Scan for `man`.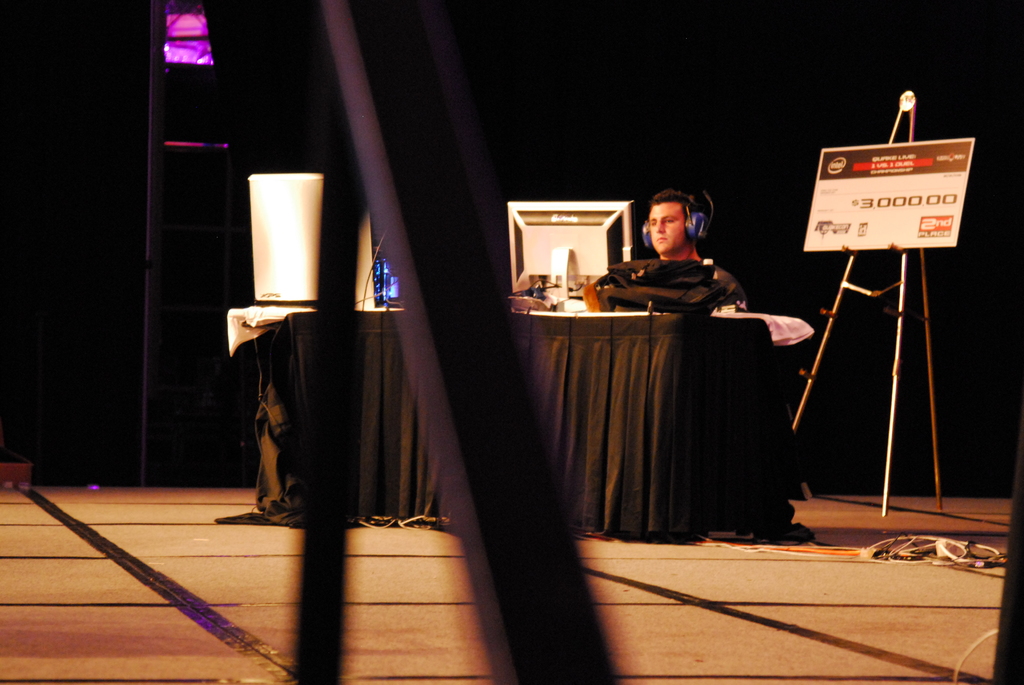
Scan result: {"x1": 643, "y1": 183, "x2": 740, "y2": 312}.
